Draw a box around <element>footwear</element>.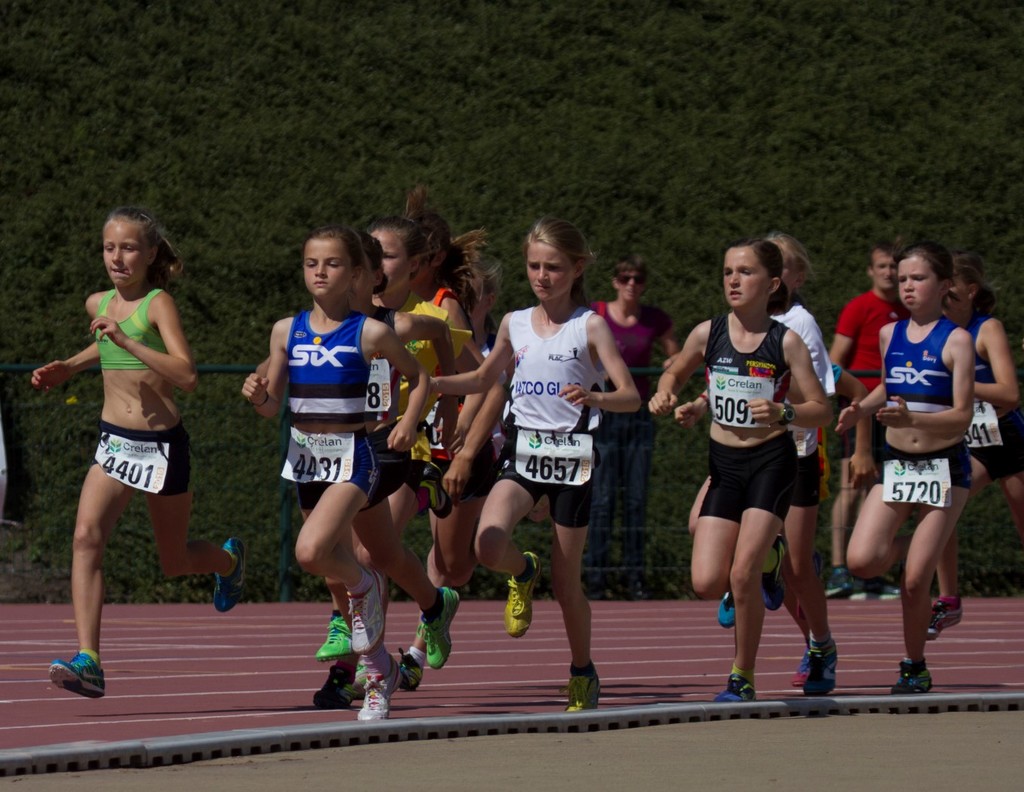
region(716, 589, 740, 630).
